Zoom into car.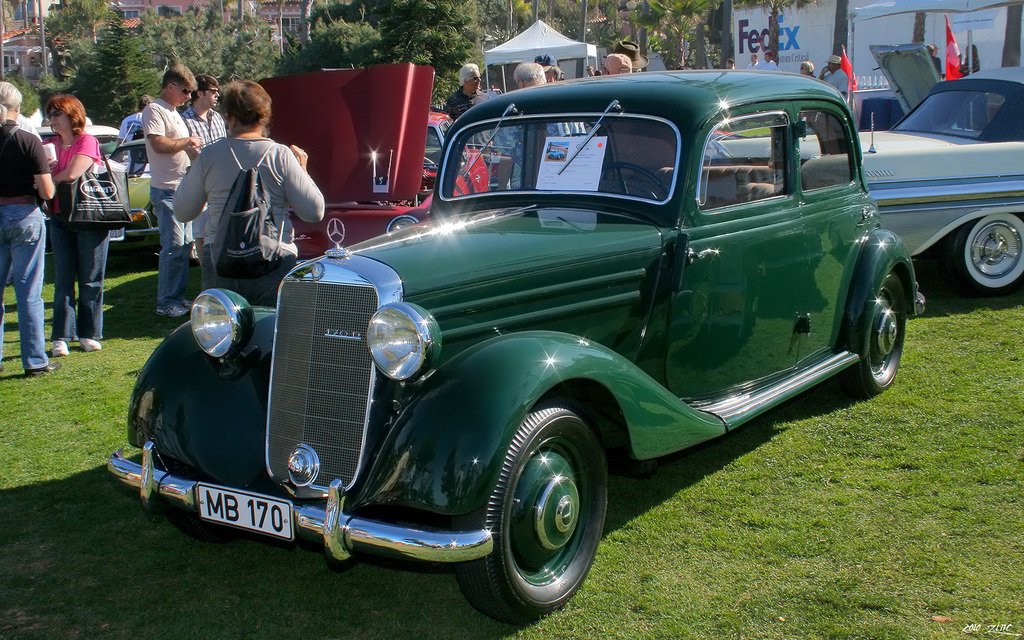
Zoom target: [x1=547, y1=149, x2=566, y2=161].
